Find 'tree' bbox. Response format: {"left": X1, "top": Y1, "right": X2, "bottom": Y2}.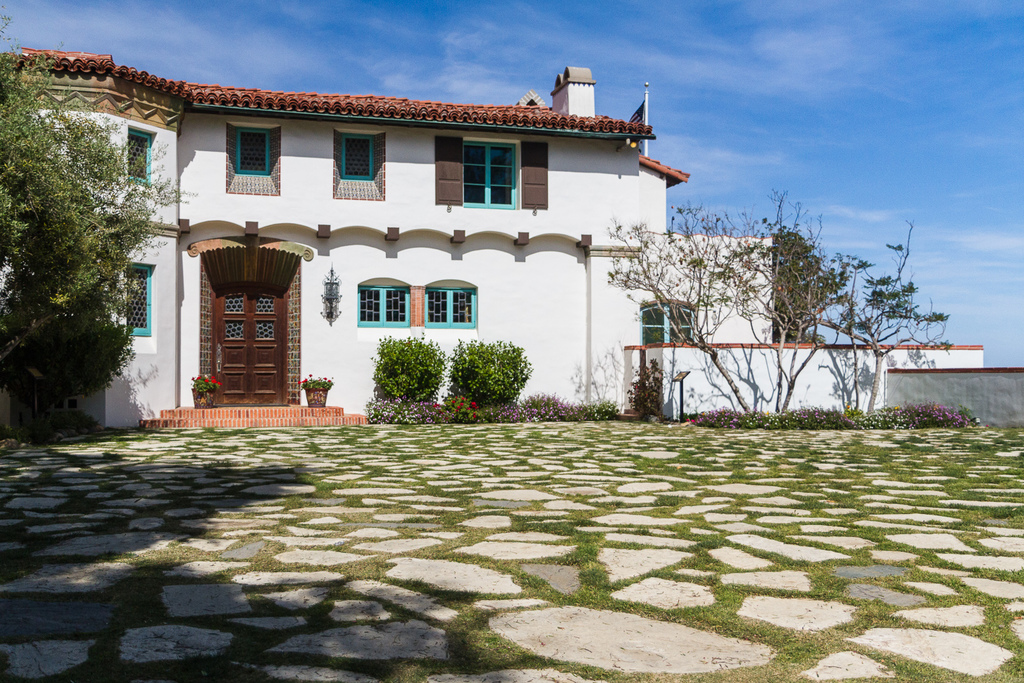
{"left": 2, "top": 56, "right": 170, "bottom": 459}.
